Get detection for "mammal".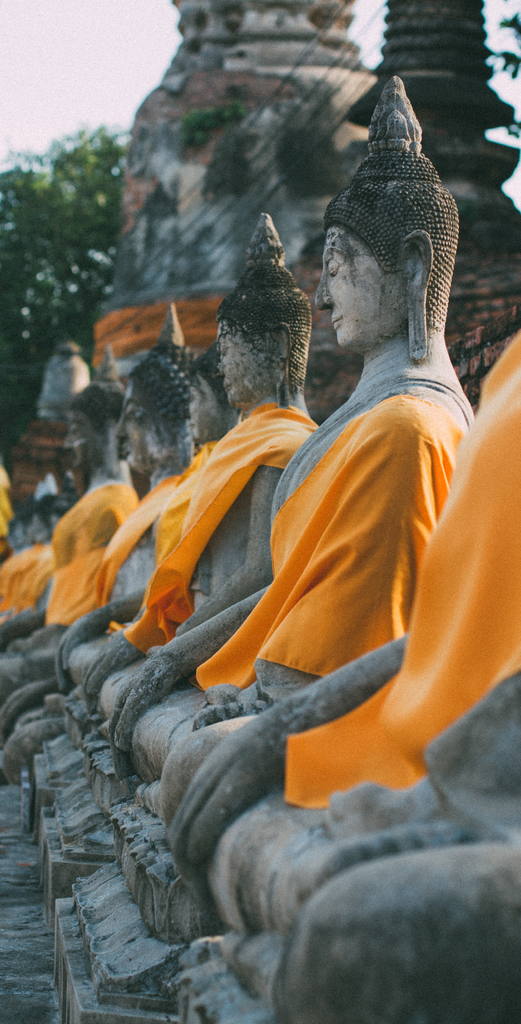
Detection: 100,218,466,732.
